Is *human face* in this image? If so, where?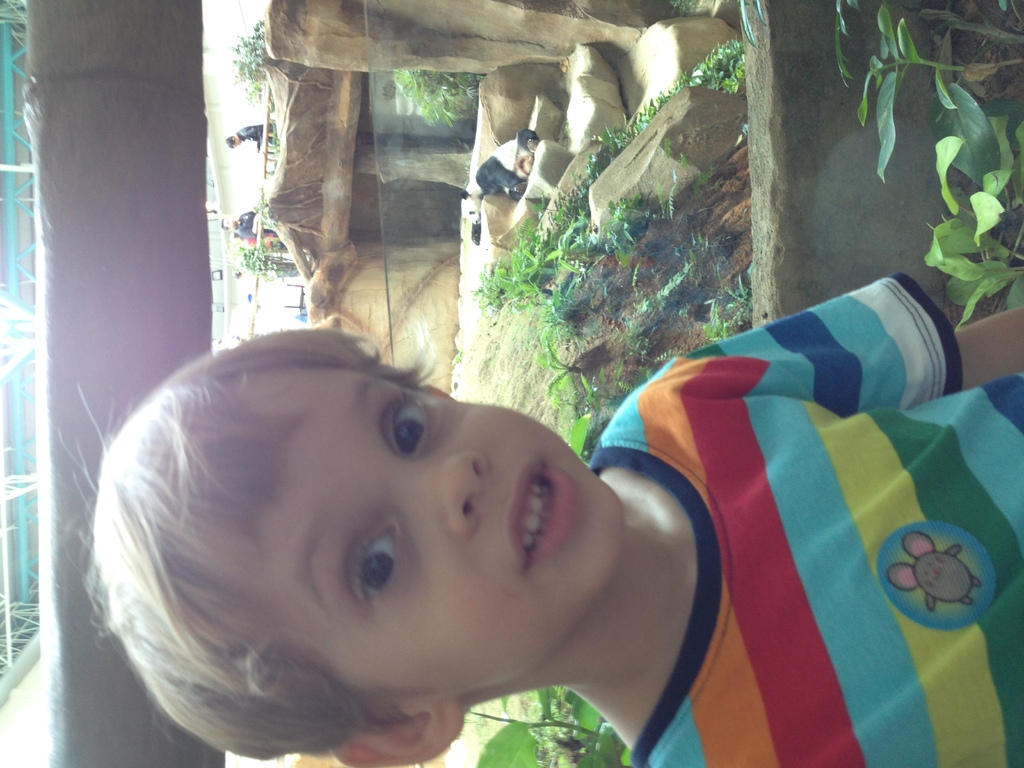
Yes, at BBox(228, 376, 623, 700).
